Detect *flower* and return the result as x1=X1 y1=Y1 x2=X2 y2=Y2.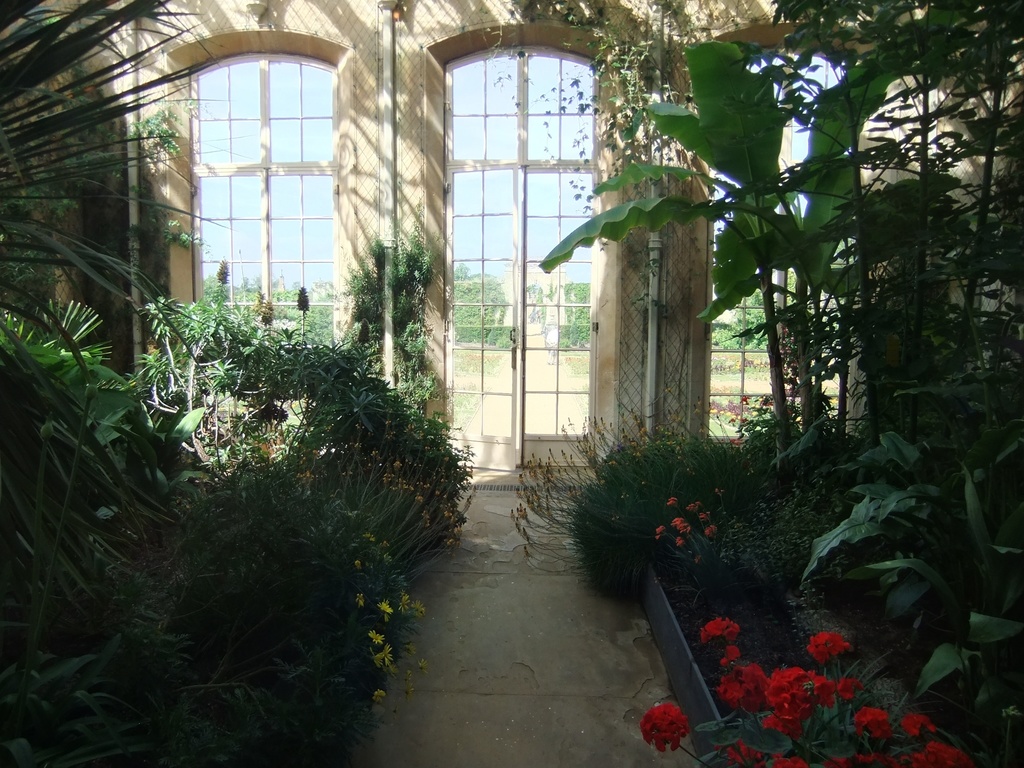
x1=440 y1=509 x2=451 y2=517.
